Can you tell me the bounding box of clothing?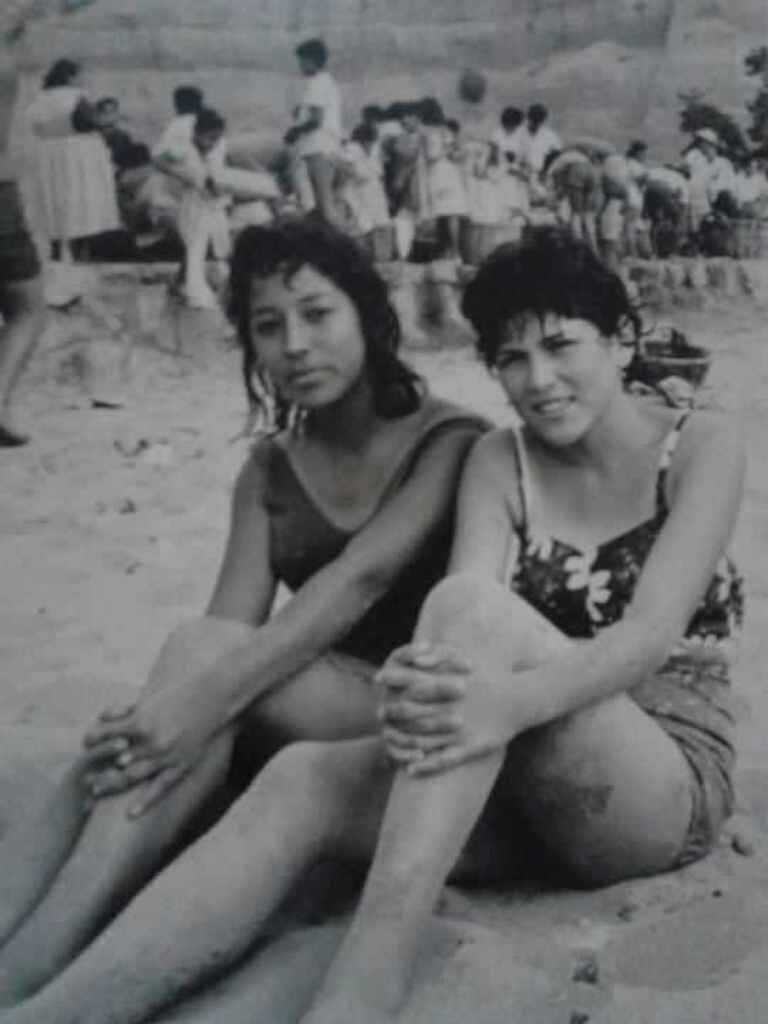
select_region(414, 118, 464, 230).
